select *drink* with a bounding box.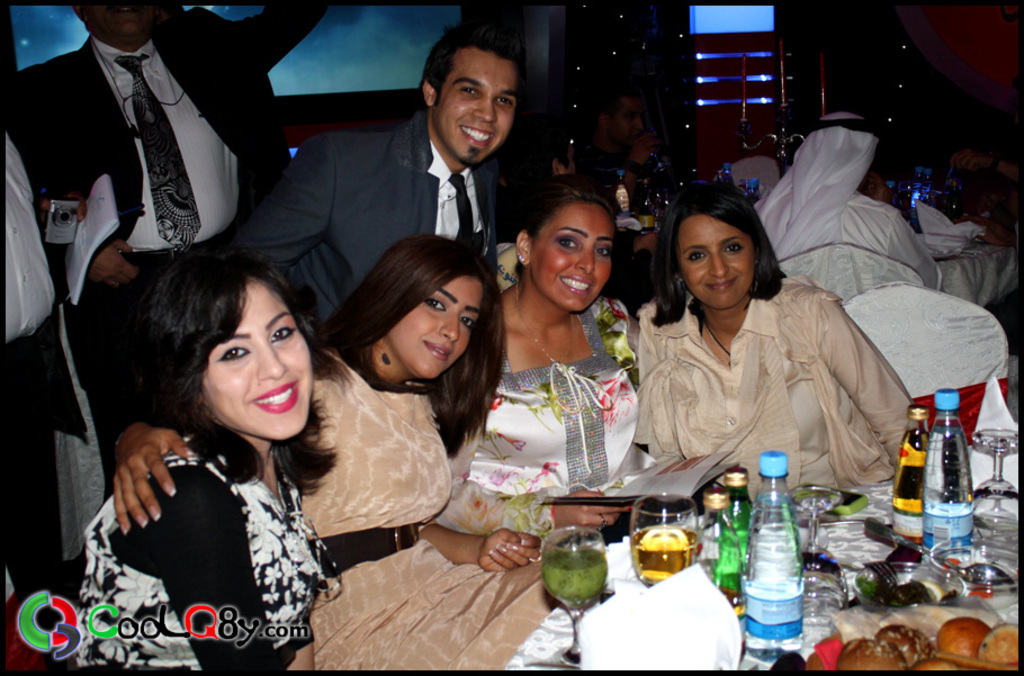
{"x1": 634, "y1": 526, "x2": 698, "y2": 584}.
